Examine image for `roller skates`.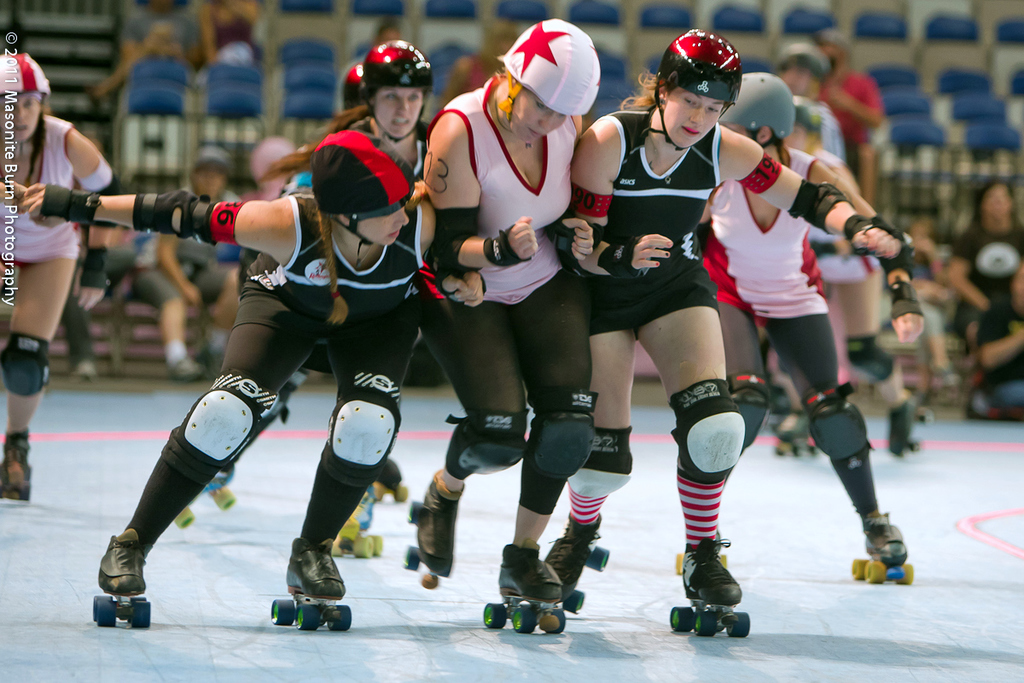
Examination result: left=0, top=426, right=36, bottom=503.
